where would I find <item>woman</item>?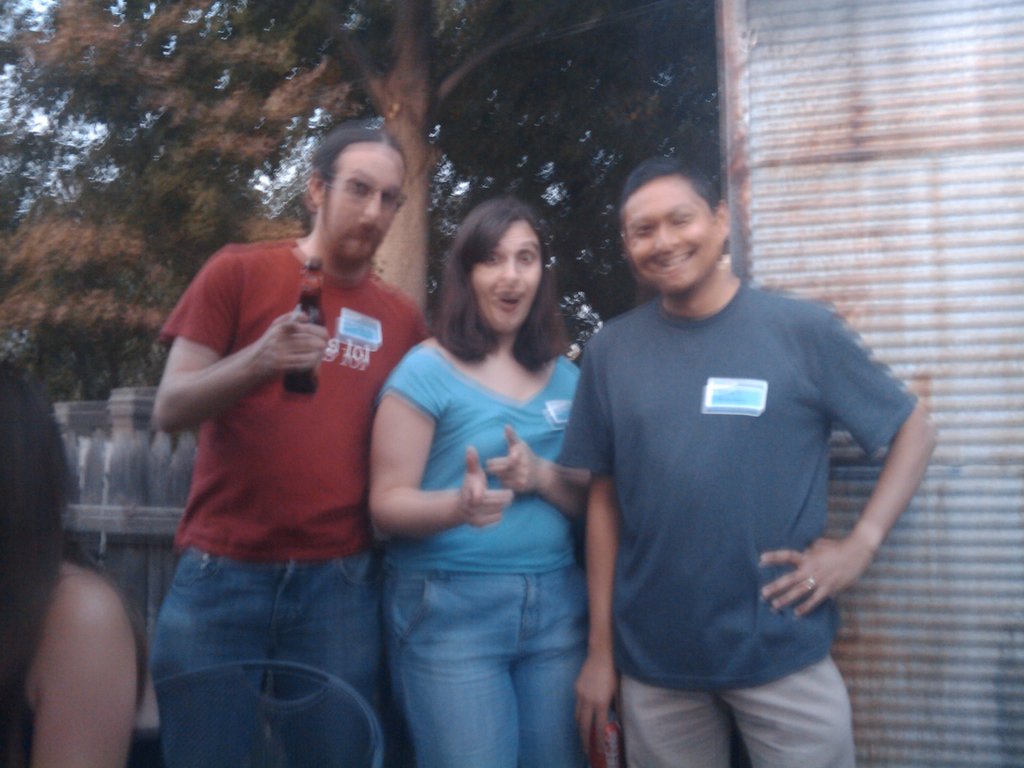
At <region>344, 184, 600, 742</region>.
